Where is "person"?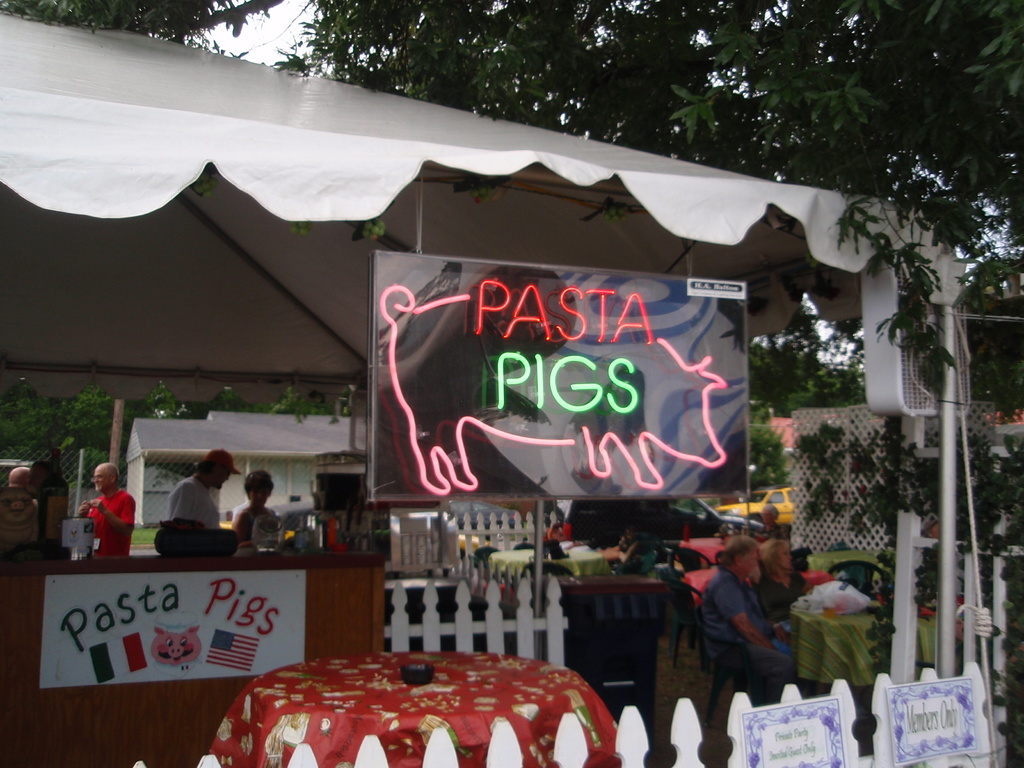
0/465/40/565.
